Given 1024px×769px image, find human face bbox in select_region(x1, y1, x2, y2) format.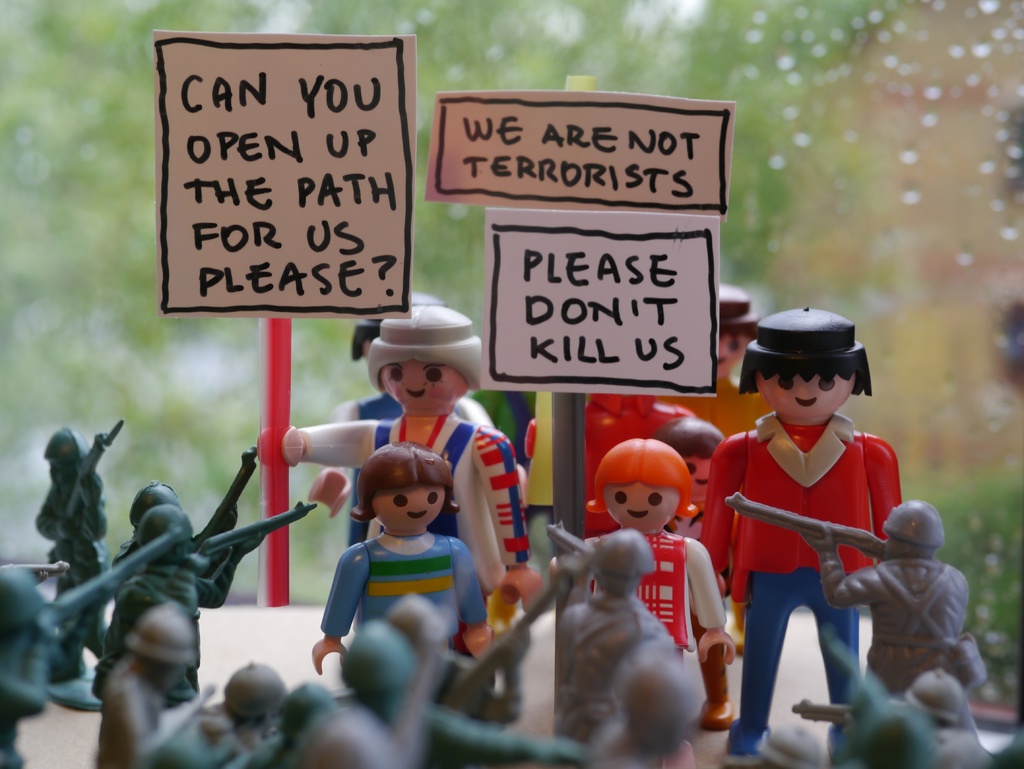
select_region(881, 537, 908, 562).
